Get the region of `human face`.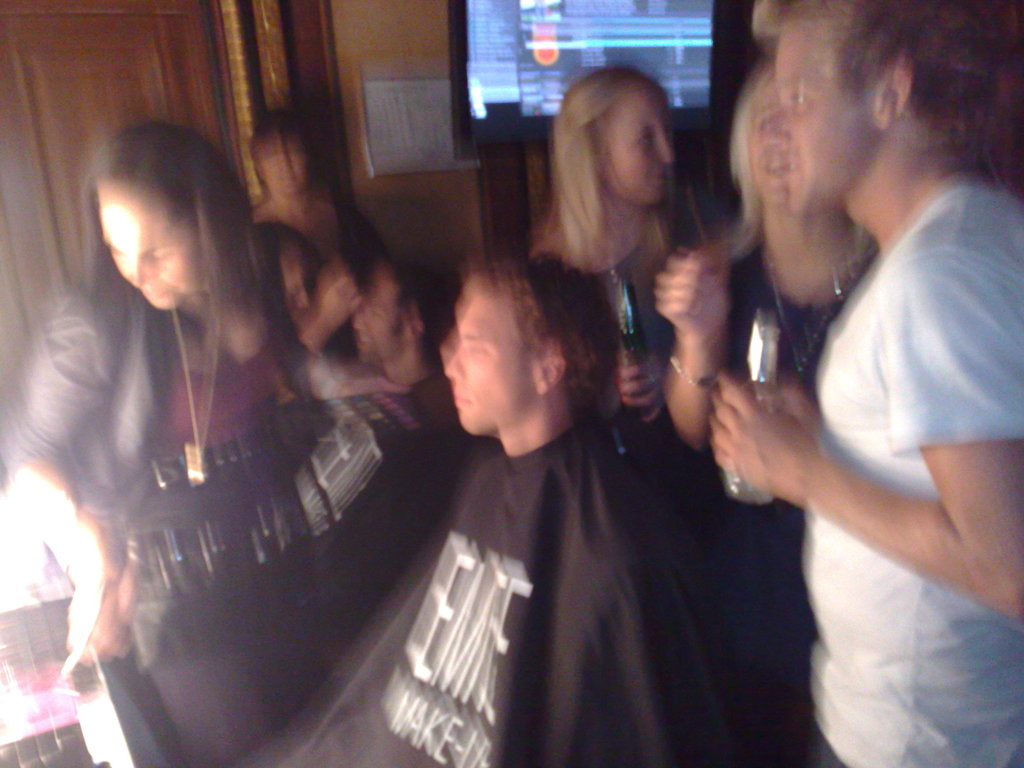
box(762, 10, 868, 213).
